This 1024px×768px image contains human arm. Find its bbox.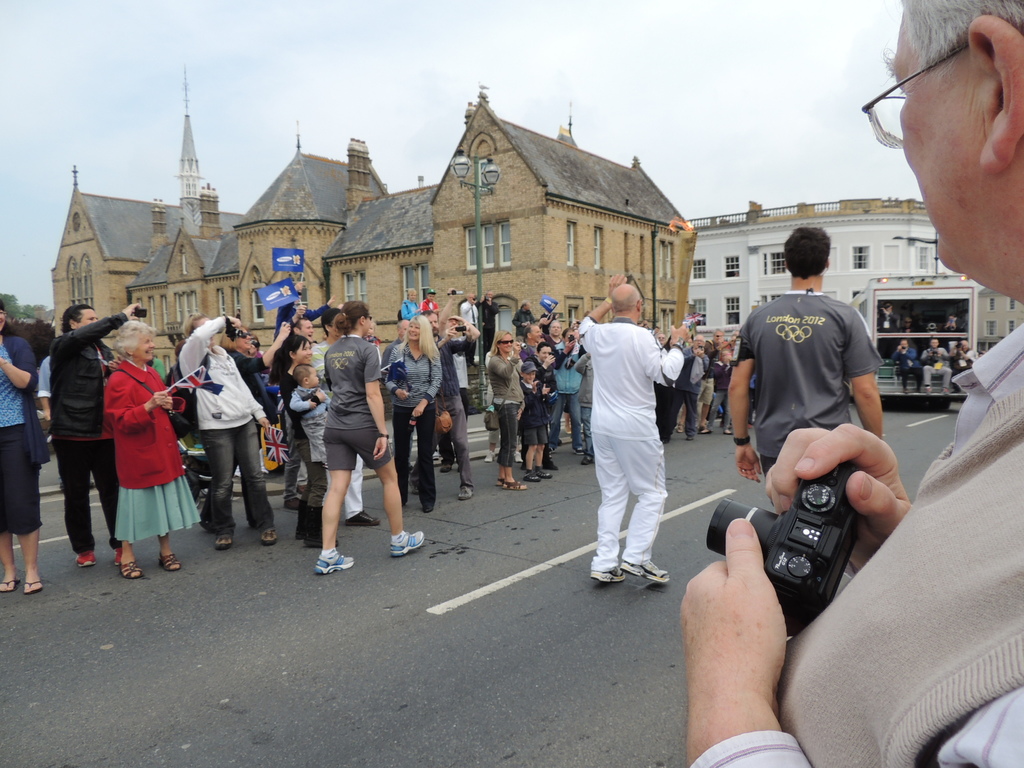
[x1=438, y1=324, x2=458, y2=351].
